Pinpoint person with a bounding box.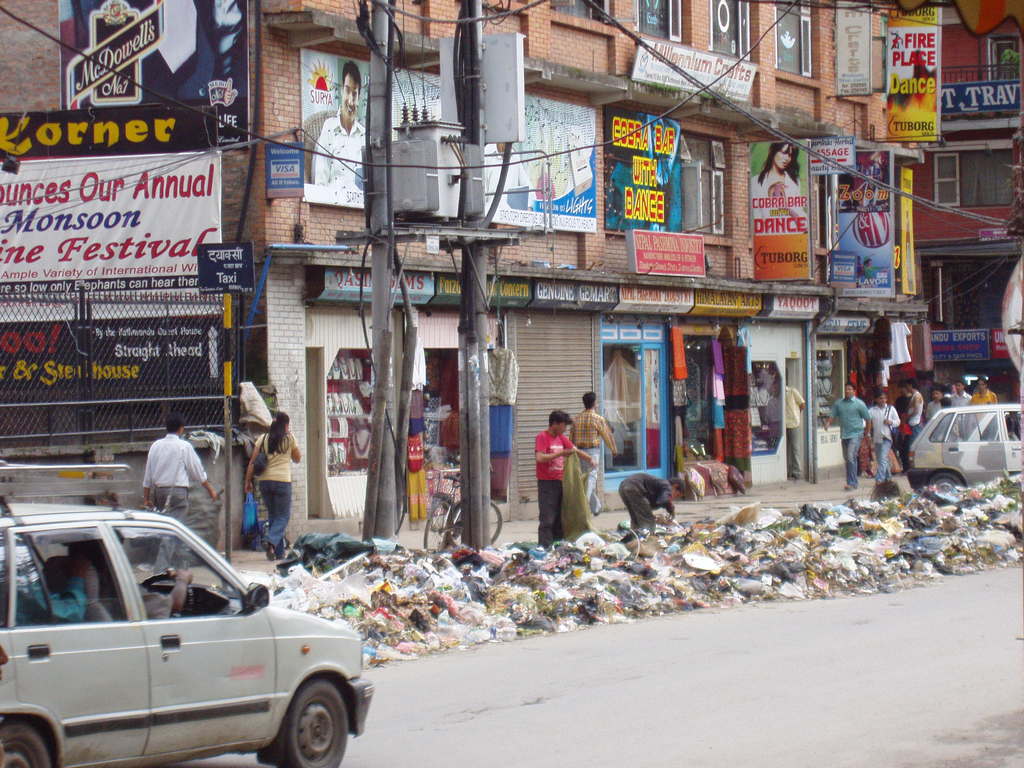
[225,396,308,561].
